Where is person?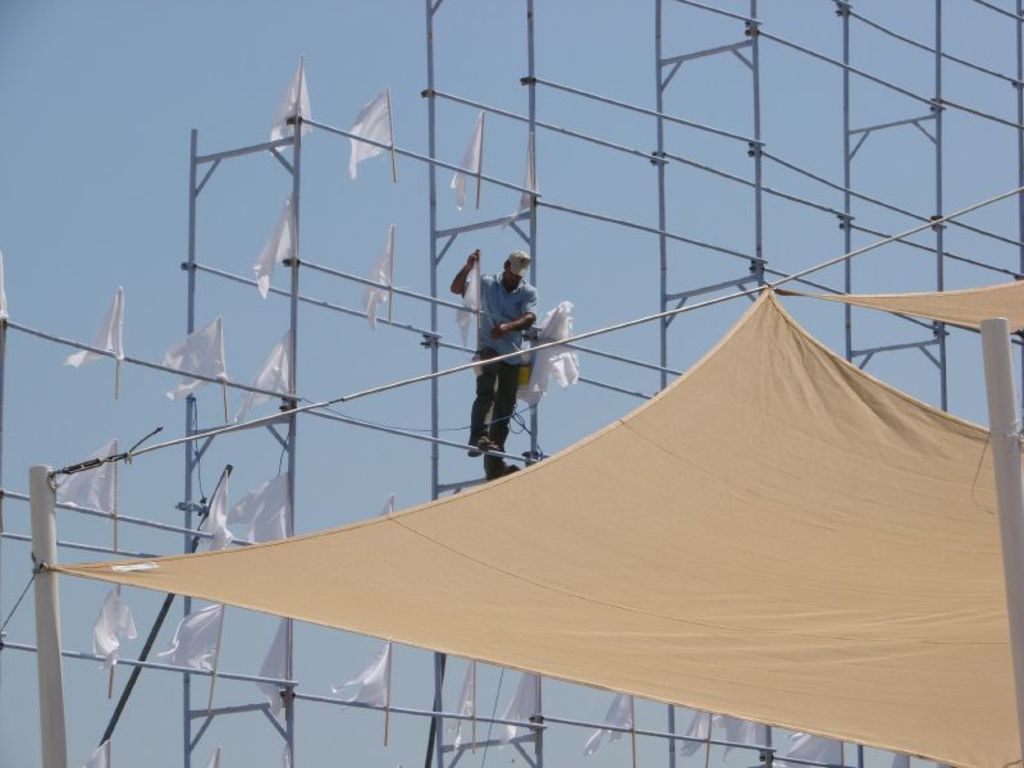
x1=445 y1=236 x2=543 y2=486.
